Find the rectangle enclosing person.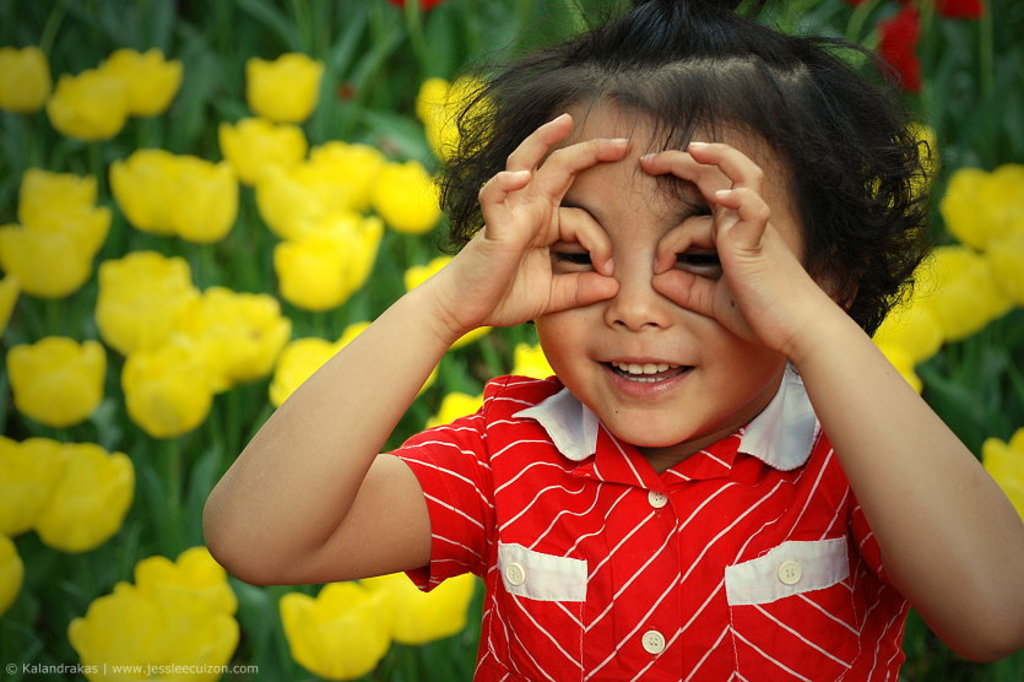
box=[200, 0, 1022, 681].
